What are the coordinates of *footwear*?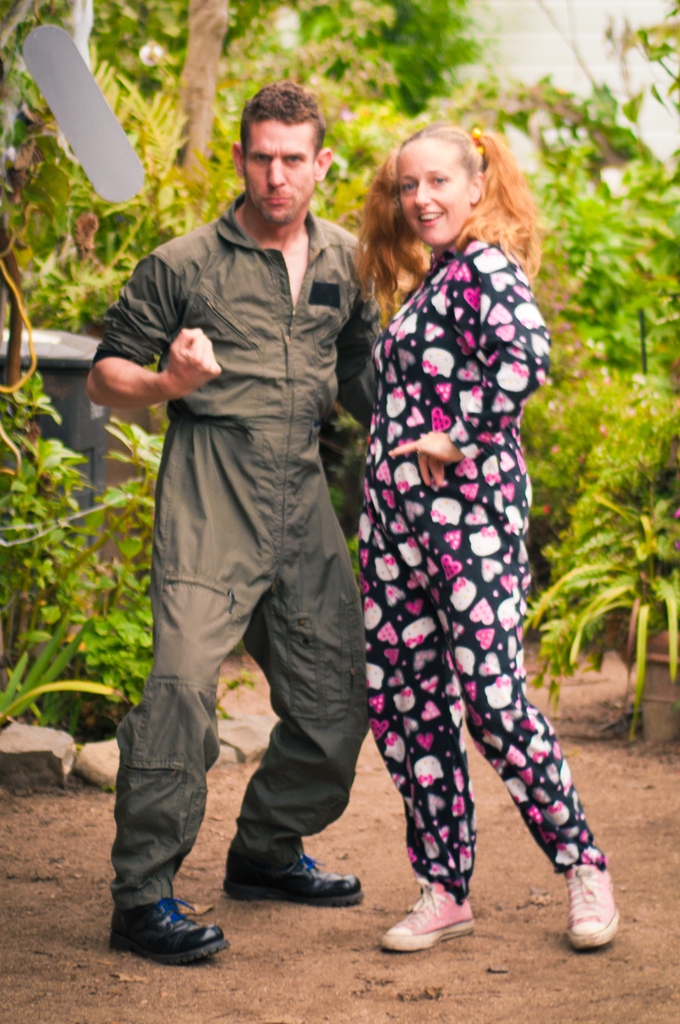
x1=560 y1=860 x2=626 y2=949.
